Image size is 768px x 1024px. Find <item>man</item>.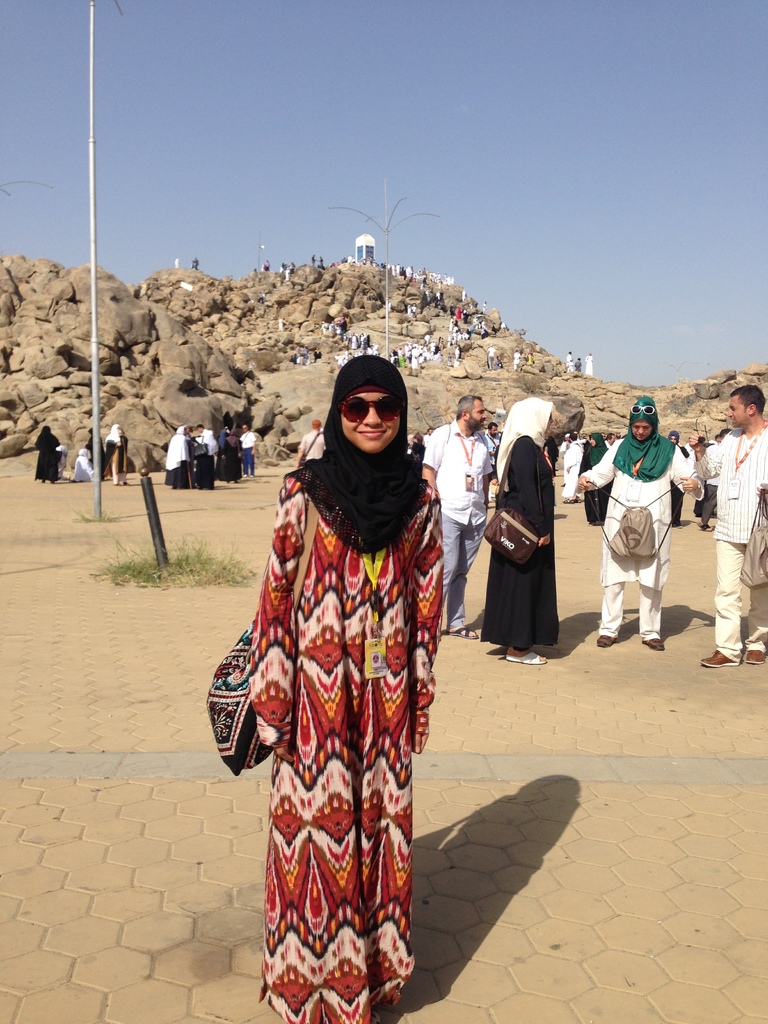
x1=259 y1=294 x2=264 y2=303.
